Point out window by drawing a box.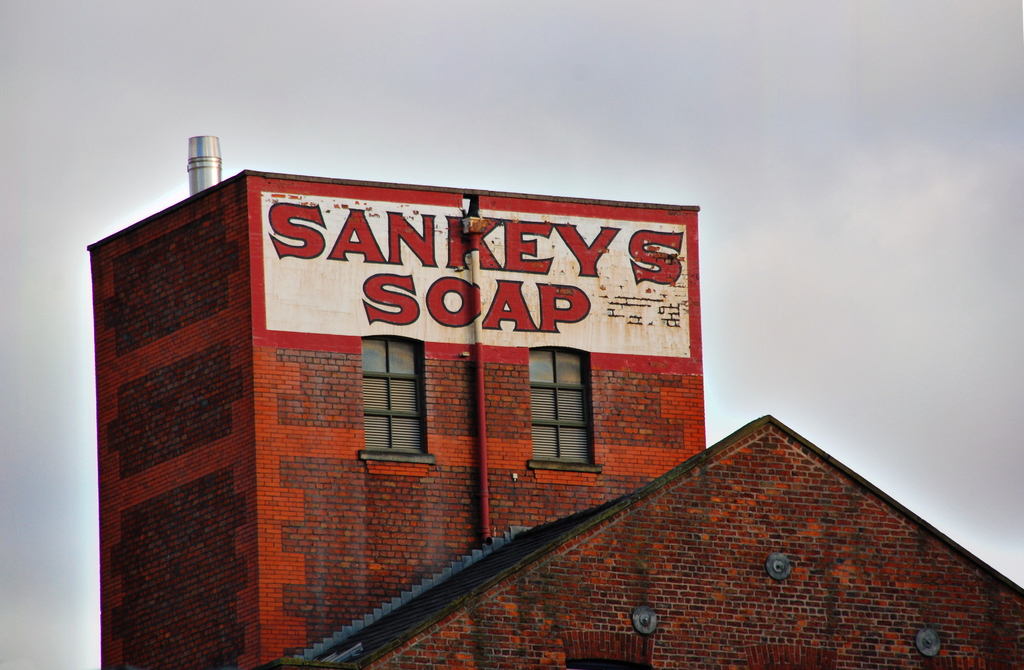
(left=535, top=348, right=593, bottom=476).
